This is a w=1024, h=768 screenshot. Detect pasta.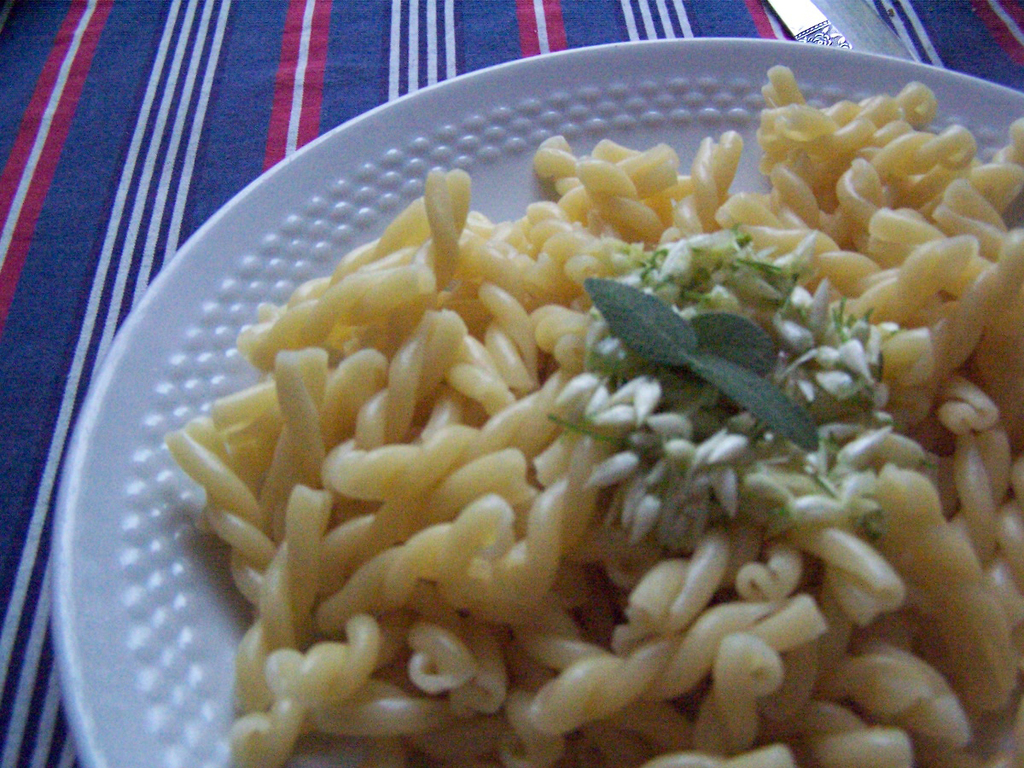
detection(166, 62, 1023, 767).
